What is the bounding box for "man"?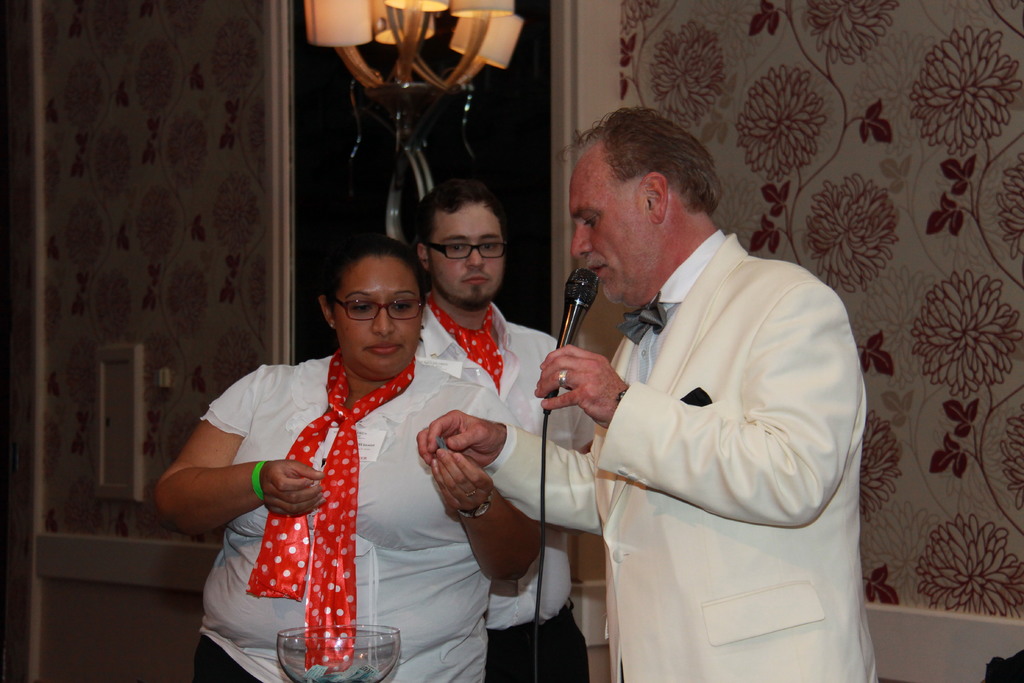
405, 181, 598, 682.
